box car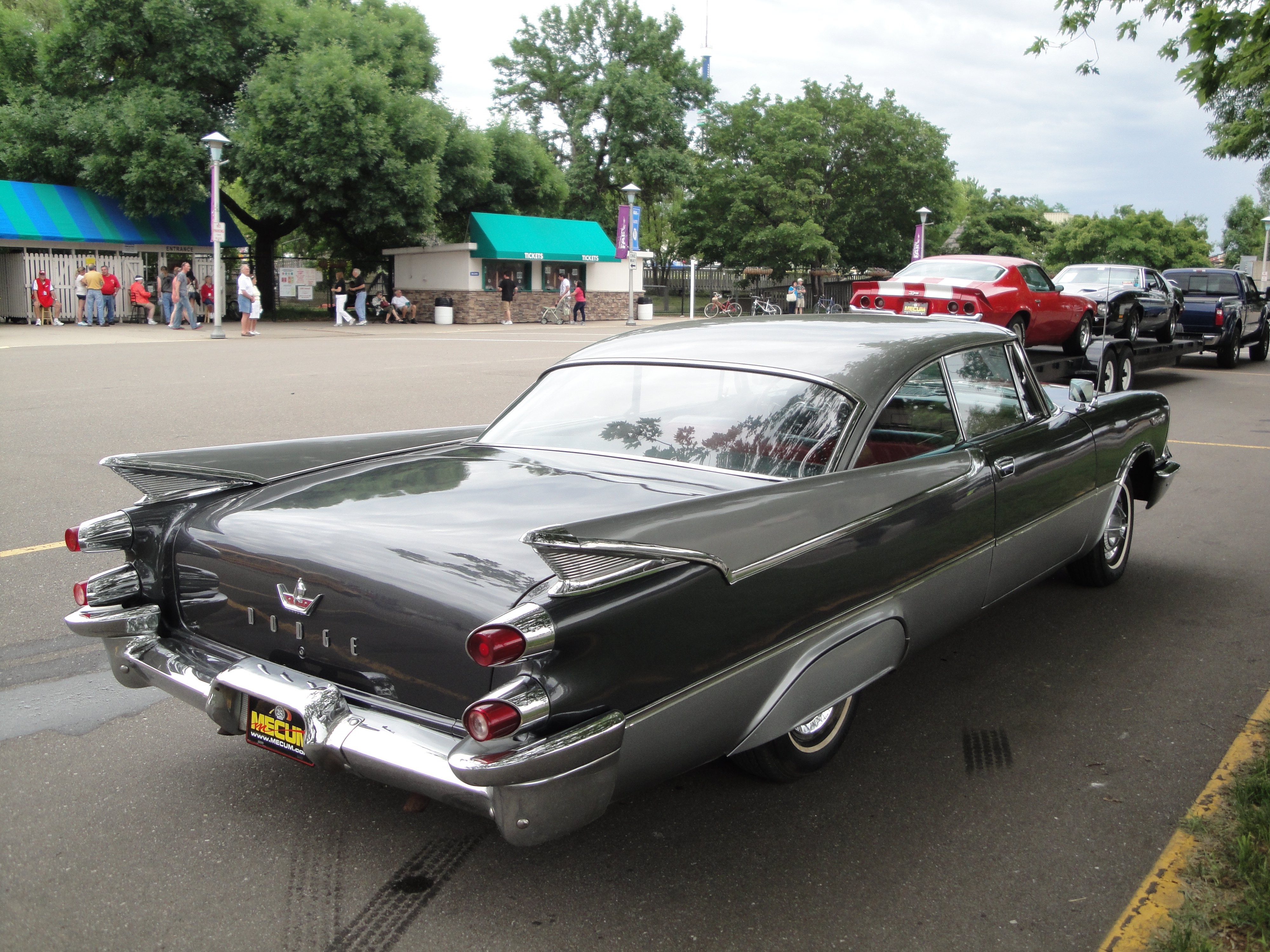
<box>20,100,375,269</box>
